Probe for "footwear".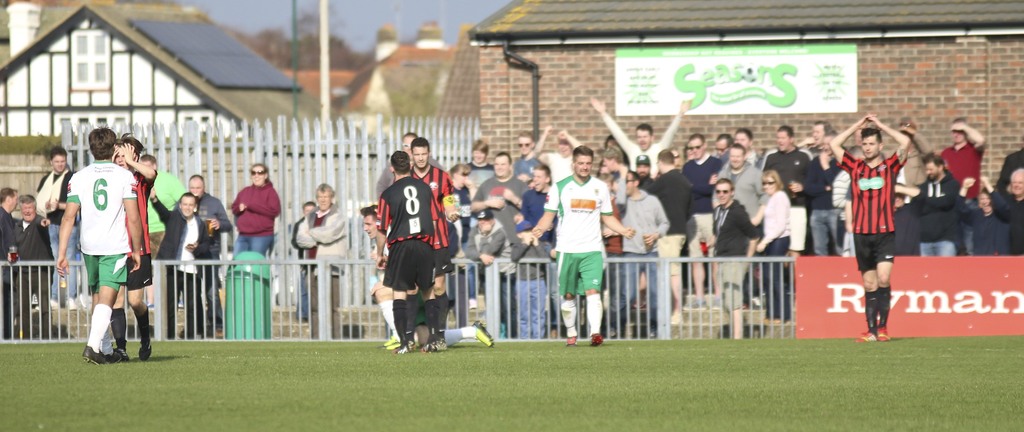
Probe result: [100,348,116,364].
